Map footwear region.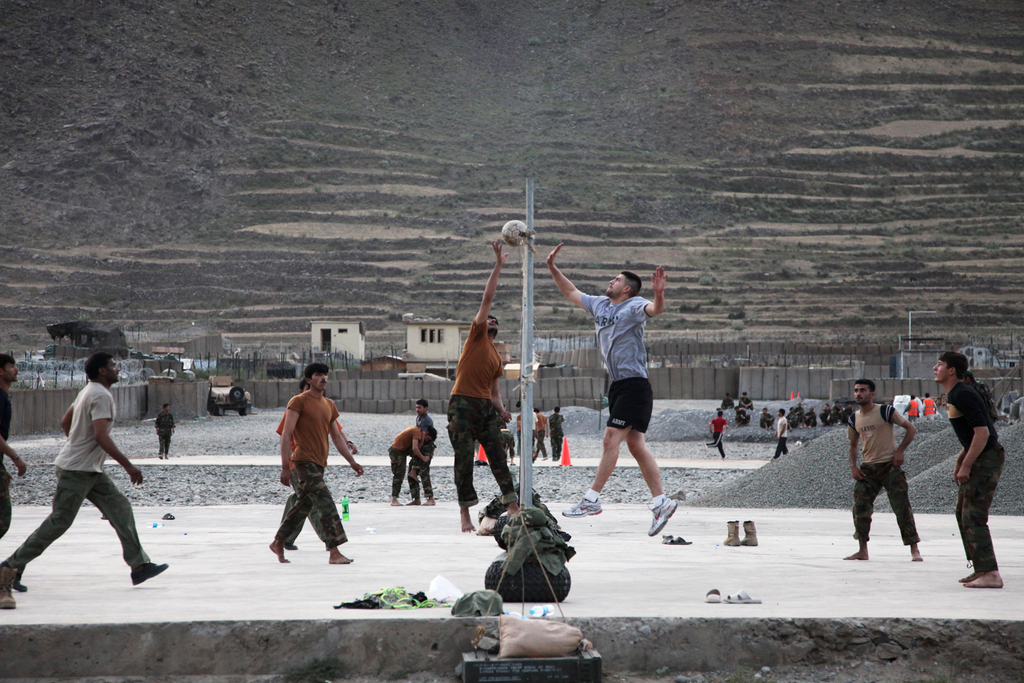
Mapped to BBox(728, 586, 762, 604).
